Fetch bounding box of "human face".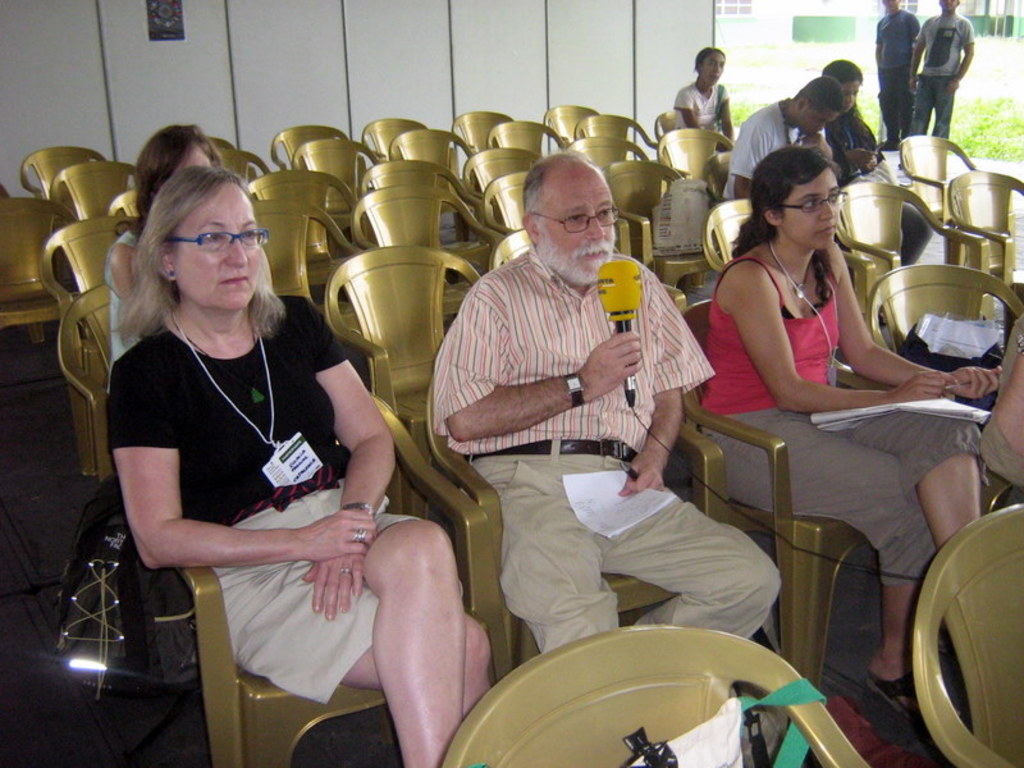
Bbox: bbox(541, 175, 622, 285).
